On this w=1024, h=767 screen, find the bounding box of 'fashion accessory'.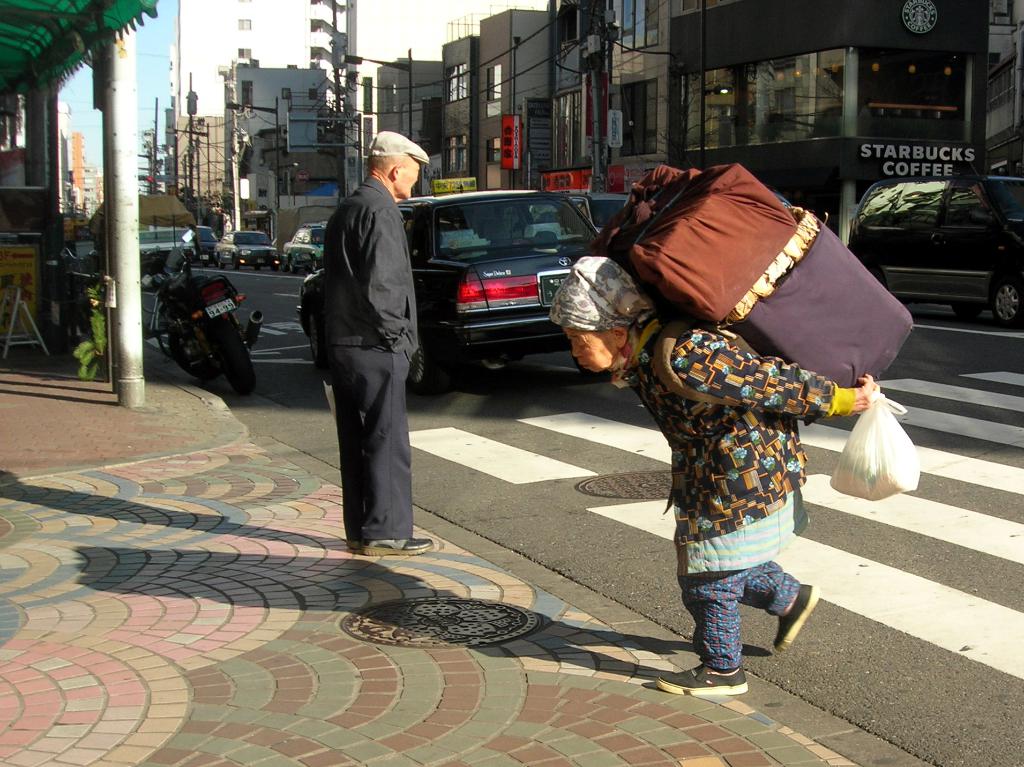
Bounding box: 655,661,748,694.
